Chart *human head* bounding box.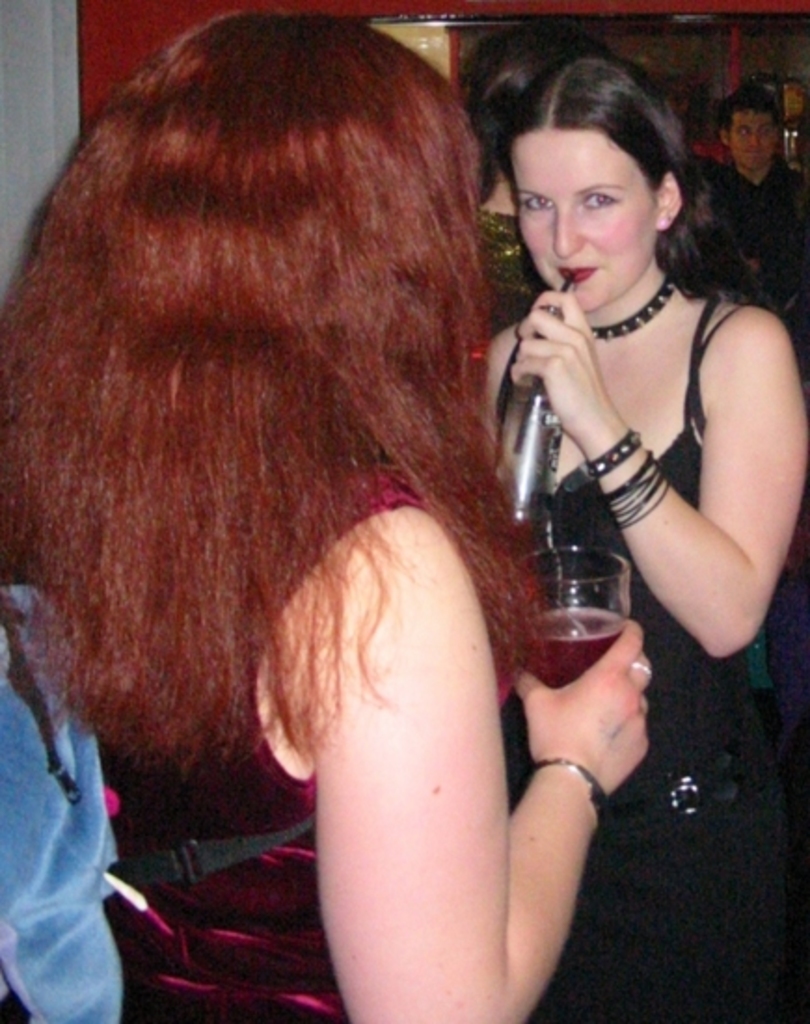
Charted: (x1=477, y1=37, x2=570, y2=169).
